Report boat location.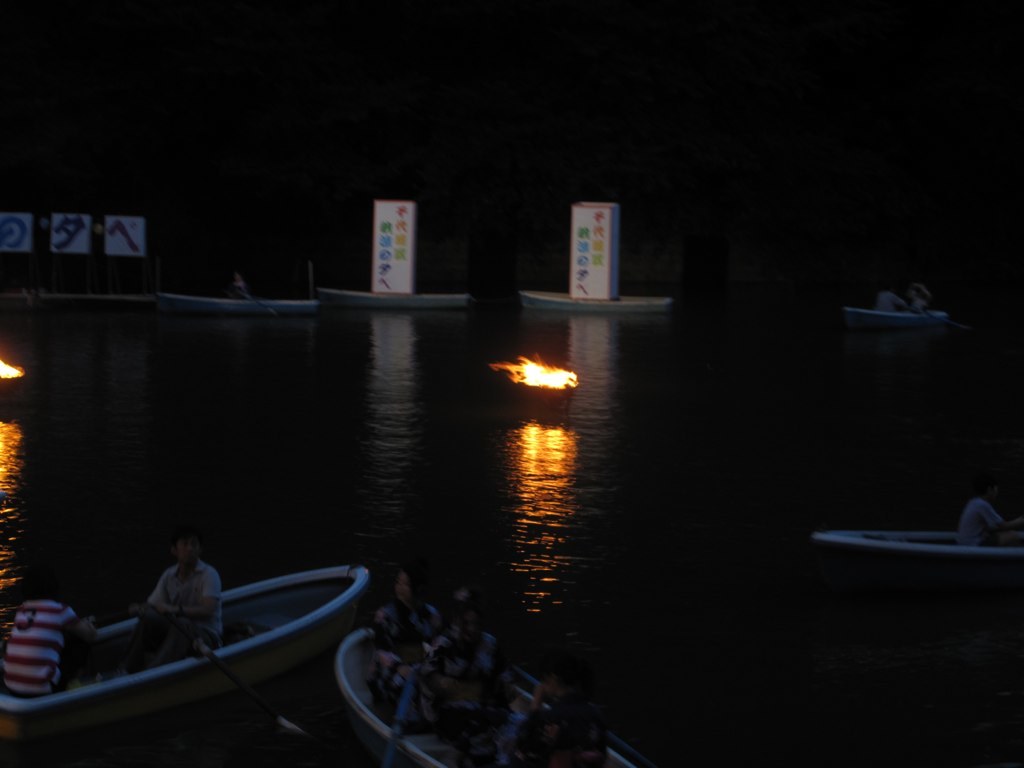
Report: x1=843, y1=303, x2=948, y2=329.
